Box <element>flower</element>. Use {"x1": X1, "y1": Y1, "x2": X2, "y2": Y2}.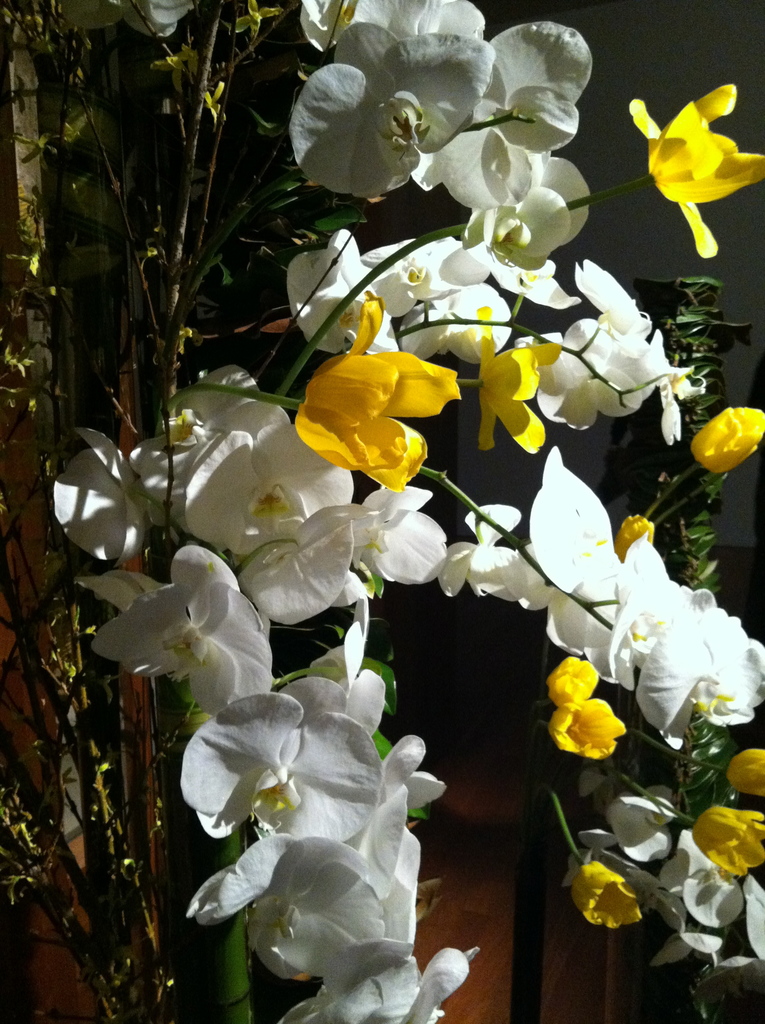
{"x1": 281, "y1": 0, "x2": 594, "y2": 308}.
